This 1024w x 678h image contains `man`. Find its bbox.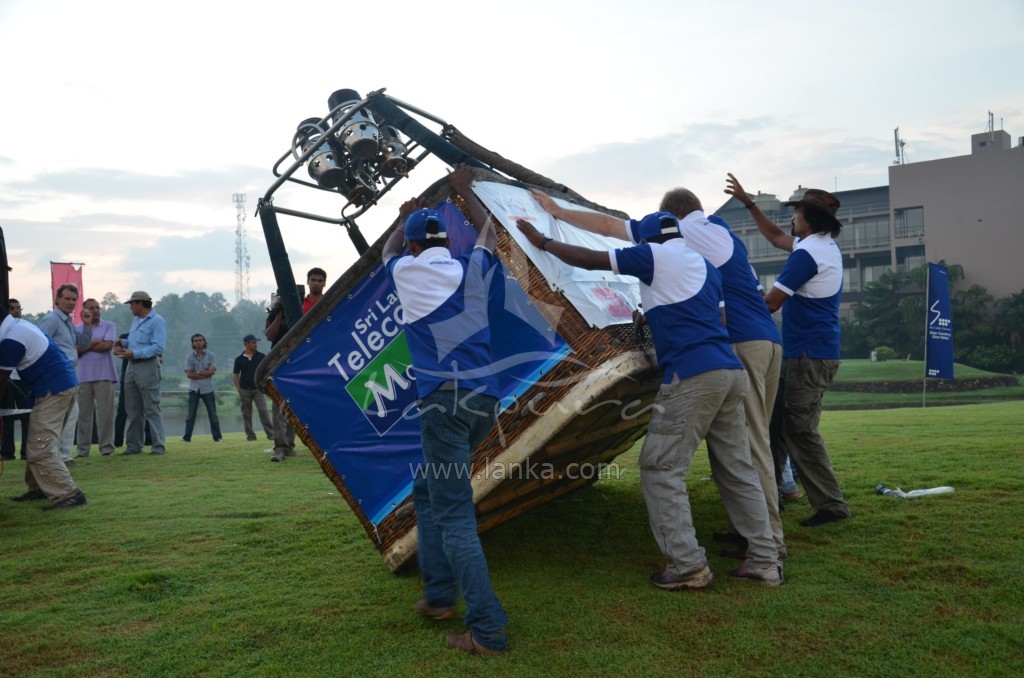
<region>299, 272, 339, 319</region>.
